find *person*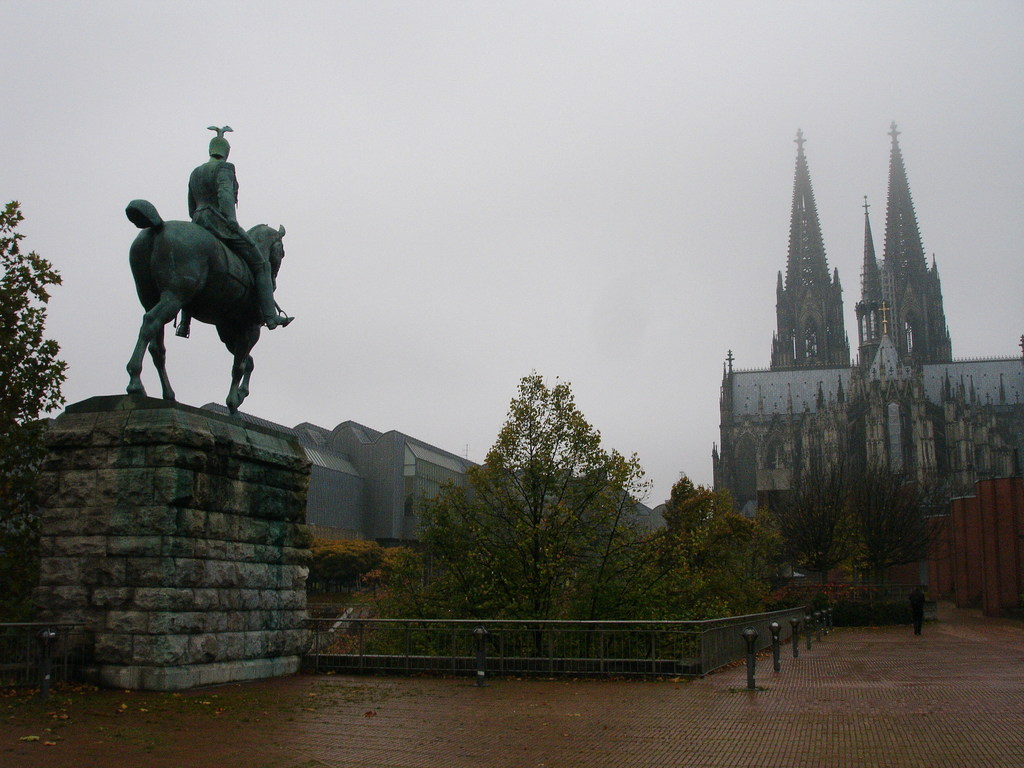
[x1=184, y1=138, x2=297, y2=342]
